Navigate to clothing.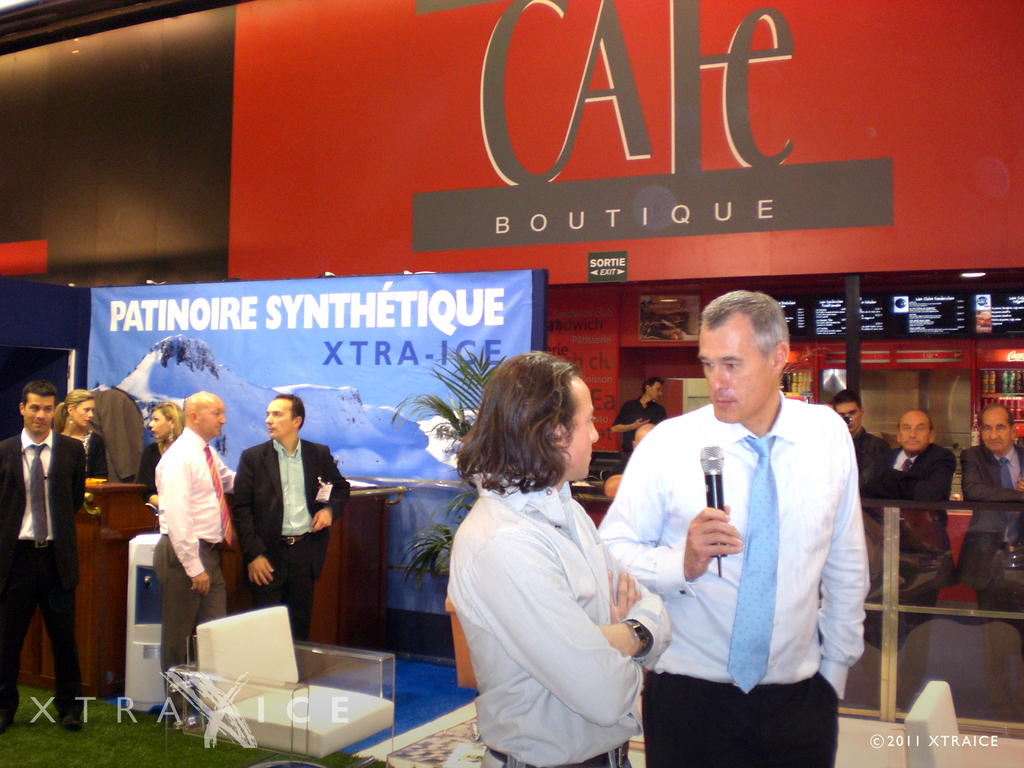
Navigation target: box=[851, 431, 884, 518].
